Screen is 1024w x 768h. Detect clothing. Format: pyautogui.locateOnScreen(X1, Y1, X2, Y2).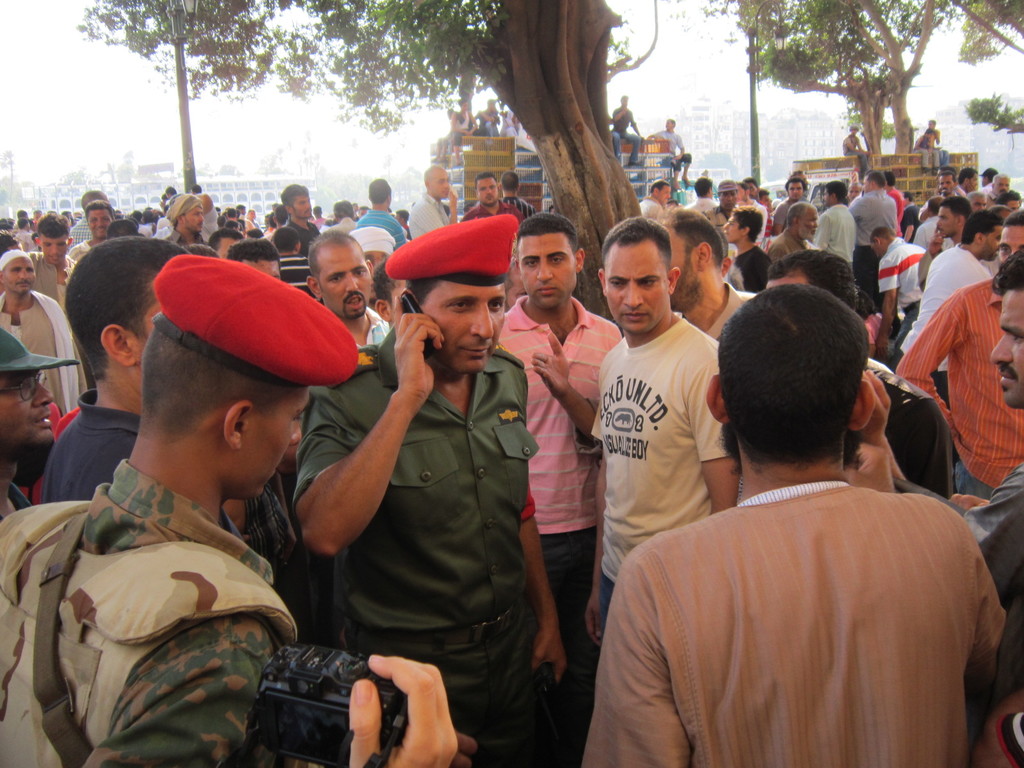
pyautogui.locateOnScreen(766, 196, 788, 229).
